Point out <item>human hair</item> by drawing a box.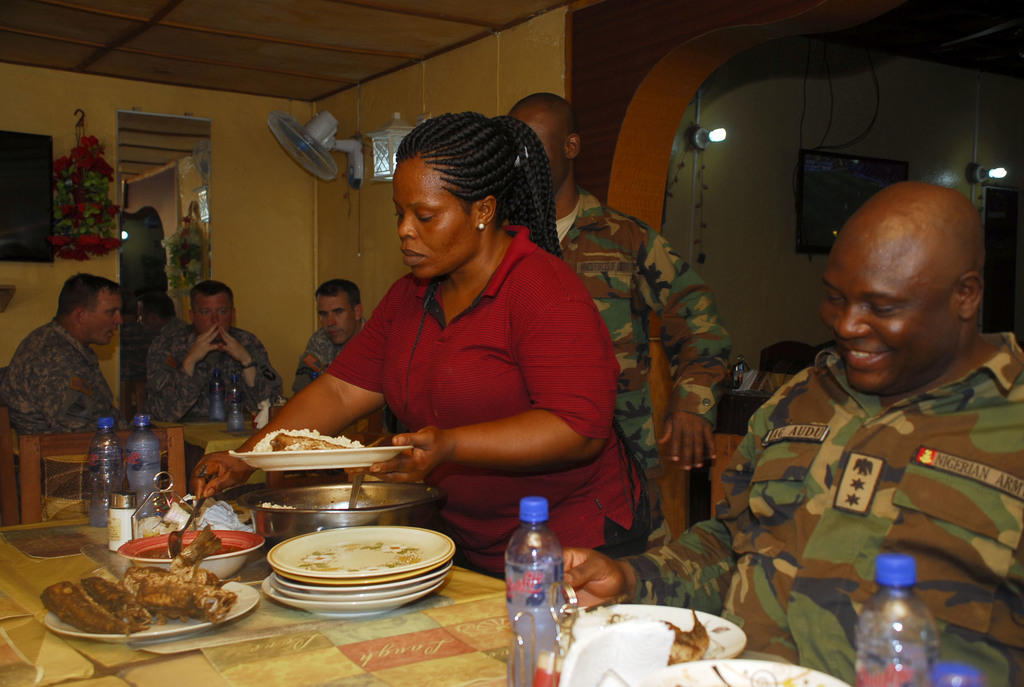
56, 270, 125, 317.
